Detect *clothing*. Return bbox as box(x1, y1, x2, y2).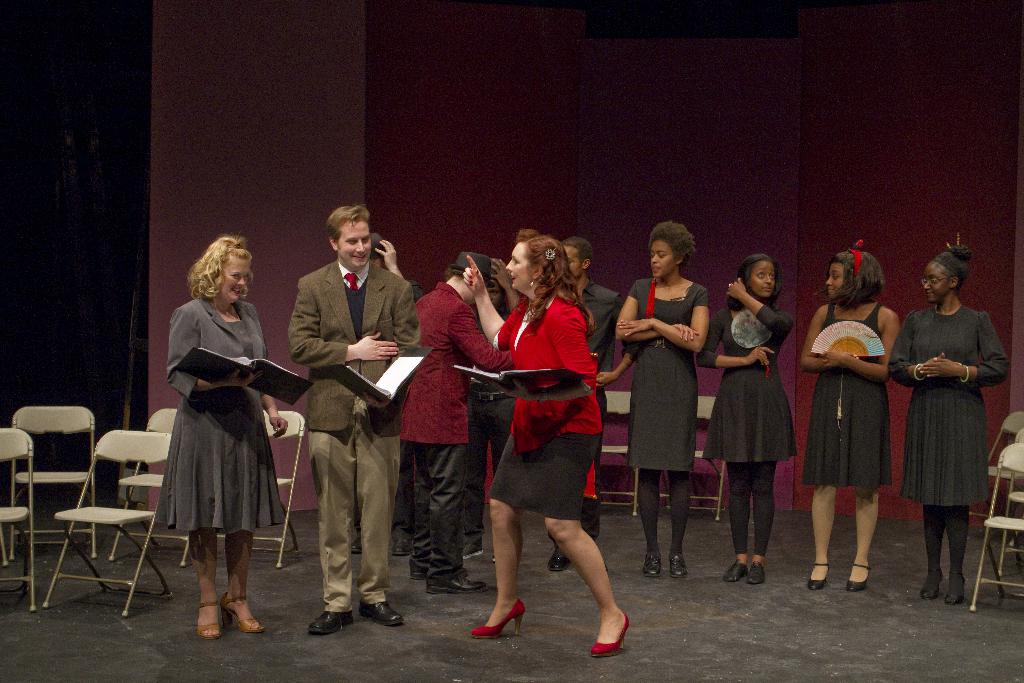
box(398, 281, 515, 580).
